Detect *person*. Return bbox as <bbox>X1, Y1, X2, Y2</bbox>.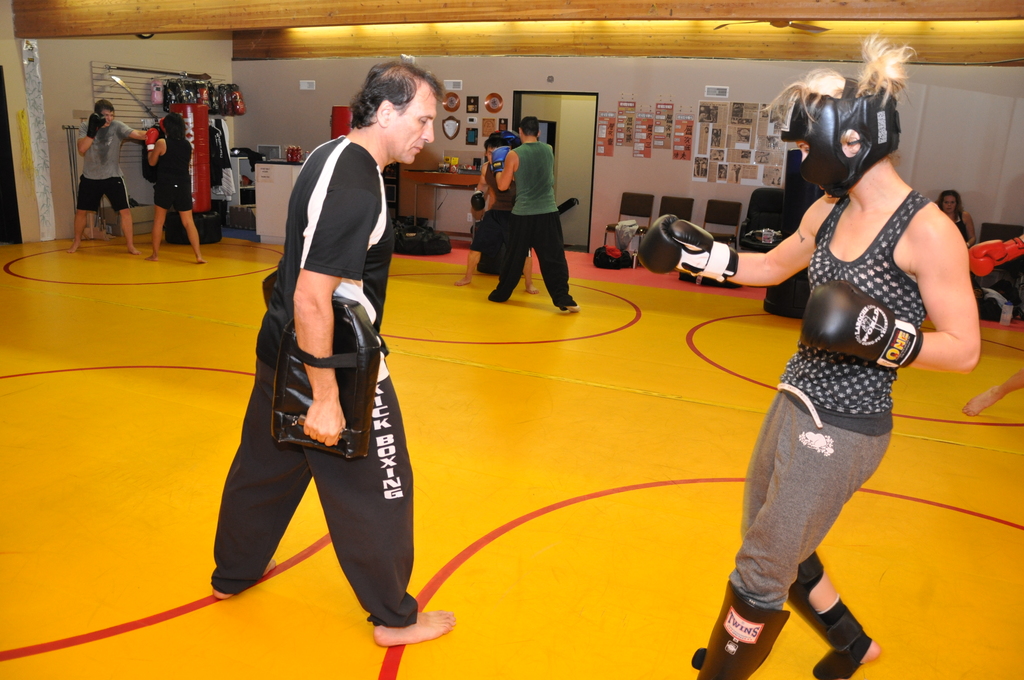
<bbox>452, 124, 544, 291</bbox>.
